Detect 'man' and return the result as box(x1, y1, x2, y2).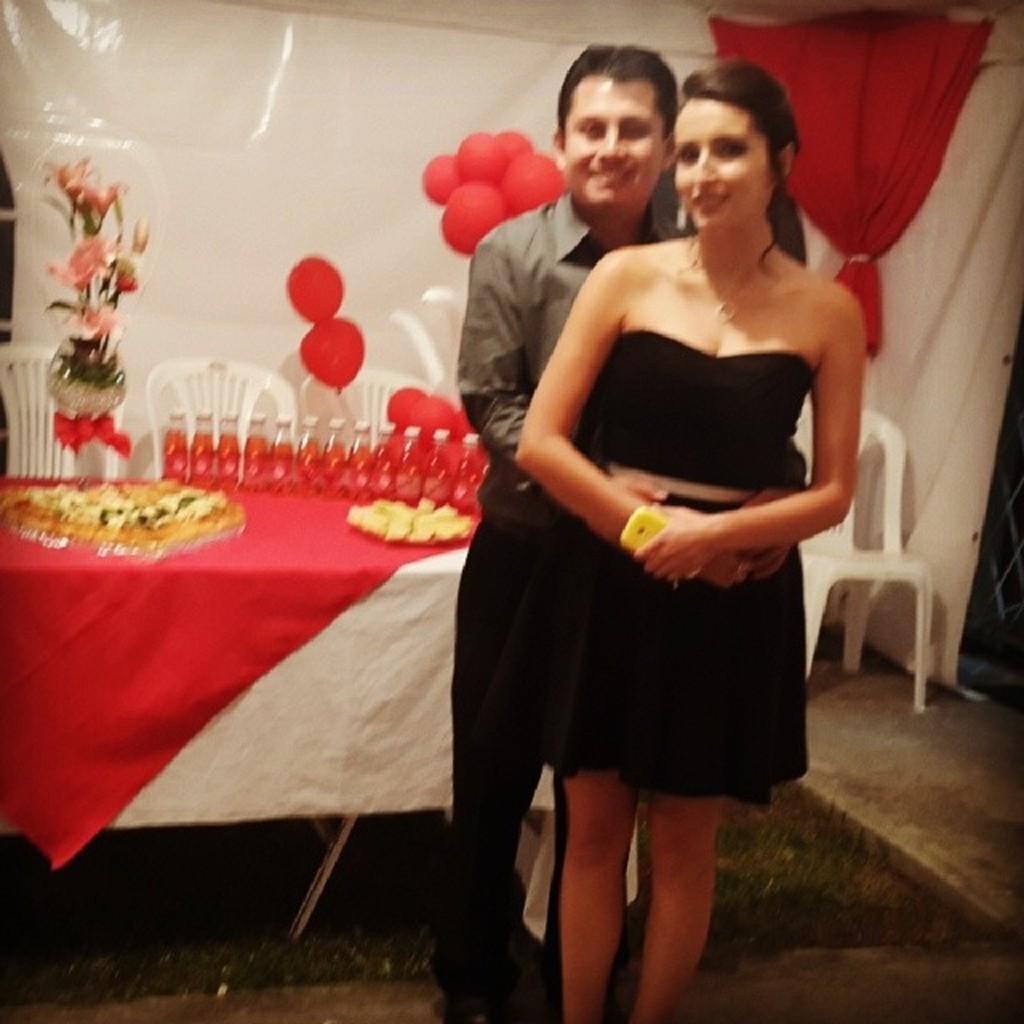
box(451, 42, 696, 1022).
